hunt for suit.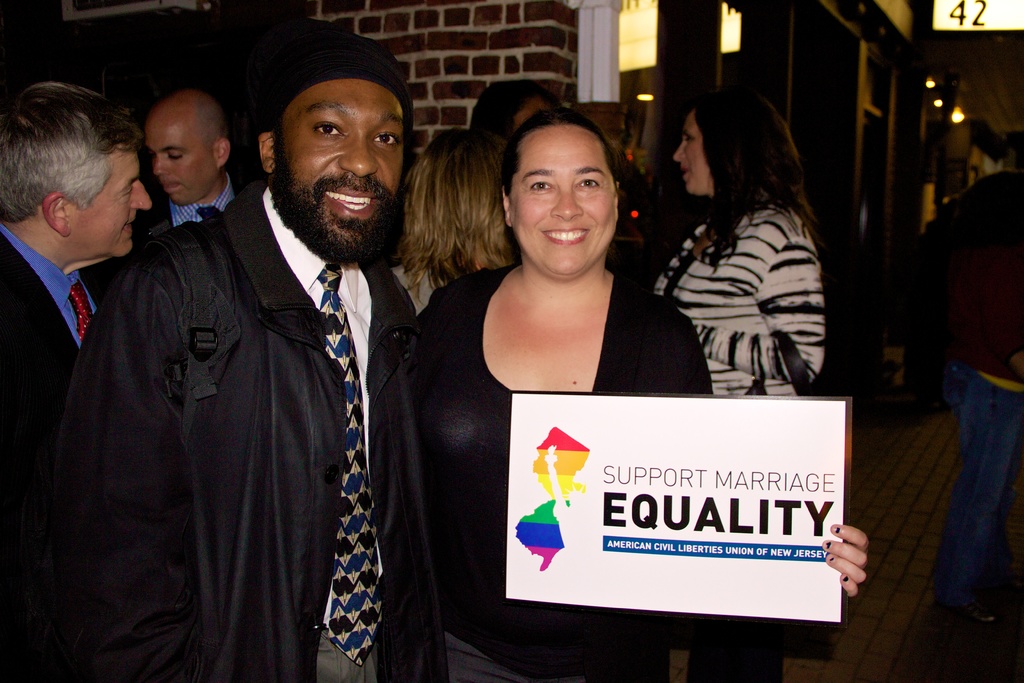
Hunted down at bbox(0, 231, 106, 682).
